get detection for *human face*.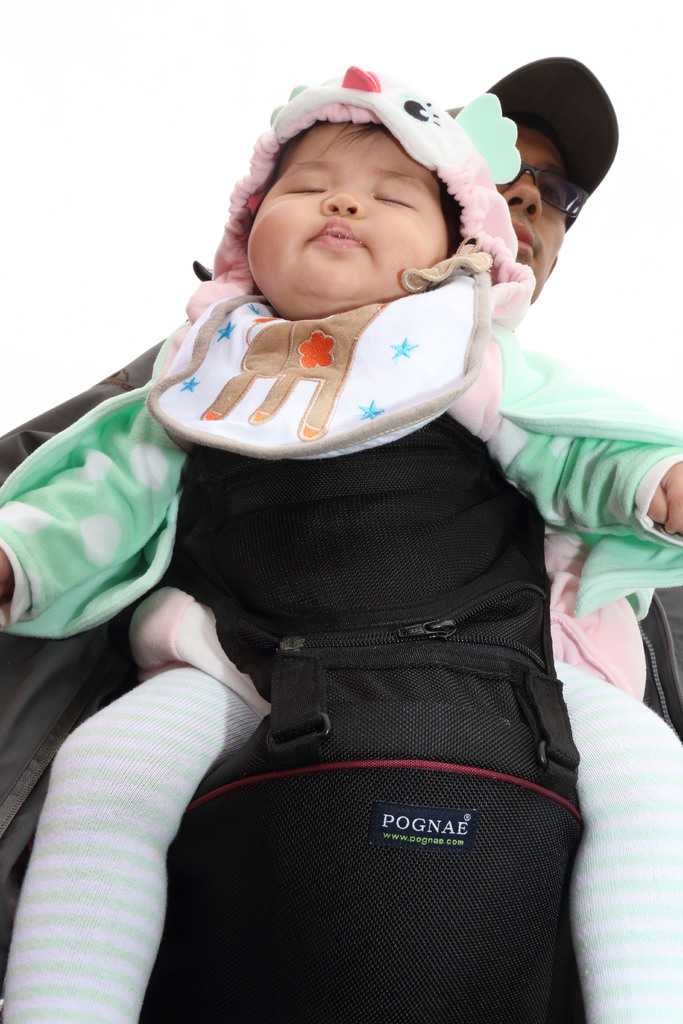
Detection: (x1=244, y1=116, x2=439, y2=317).
